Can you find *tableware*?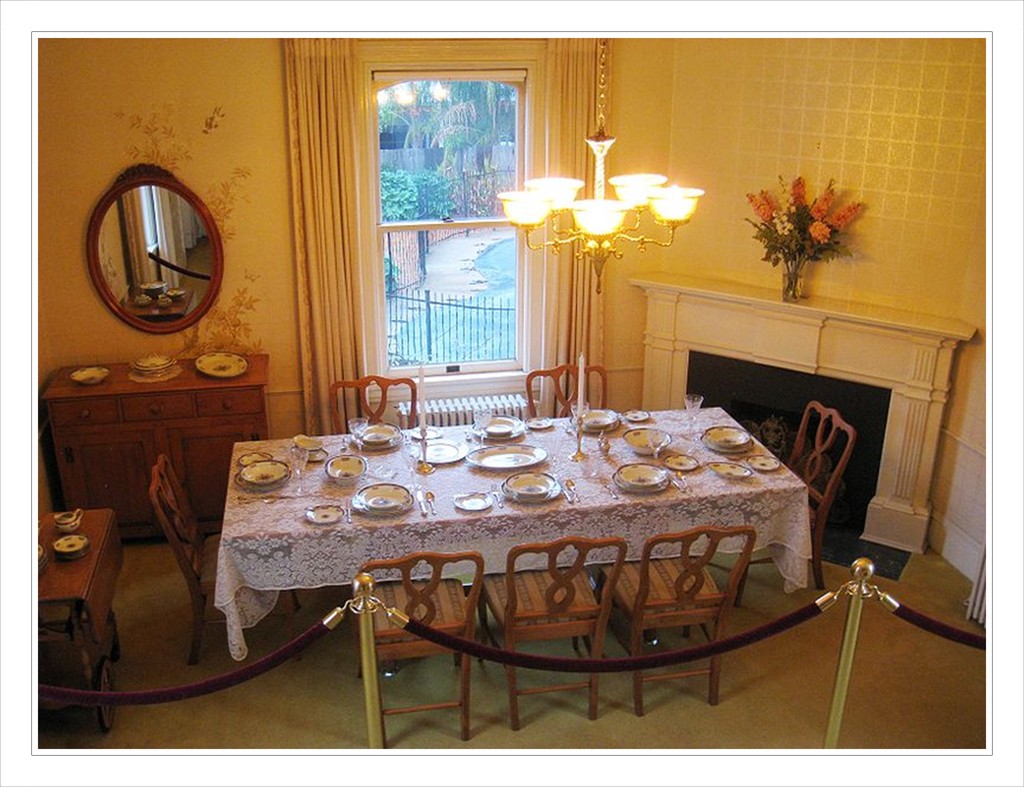
Yes, bounding box: box(38, 541, 47, 572).
